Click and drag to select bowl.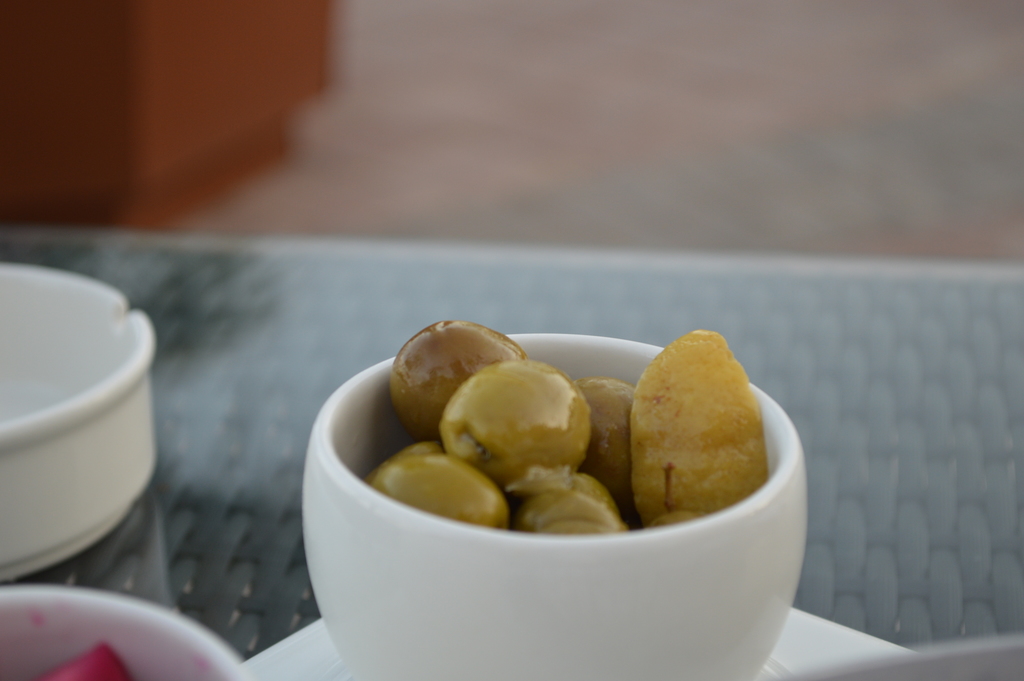
Selection: l=0, t=591, r=257, b=680.
